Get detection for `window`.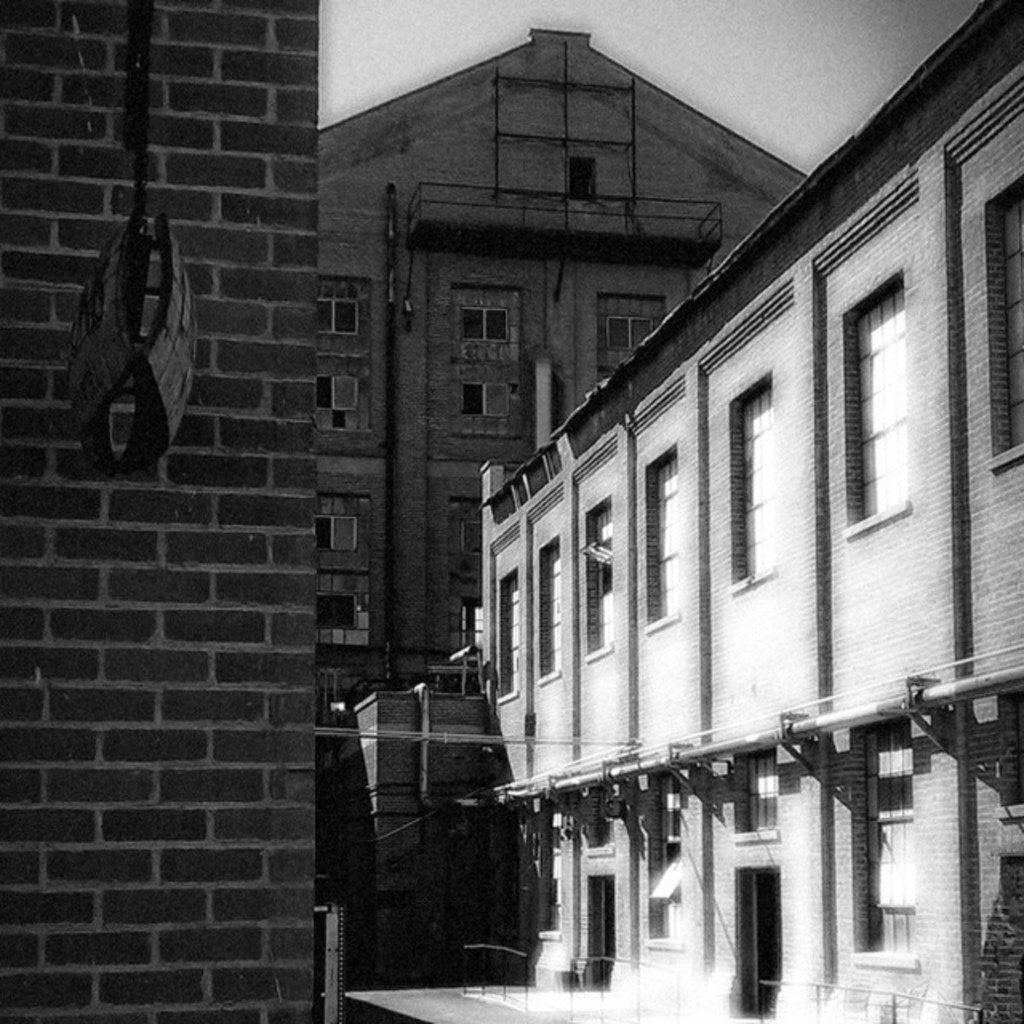
Detection: BBox(458, 384, 517, 421).
